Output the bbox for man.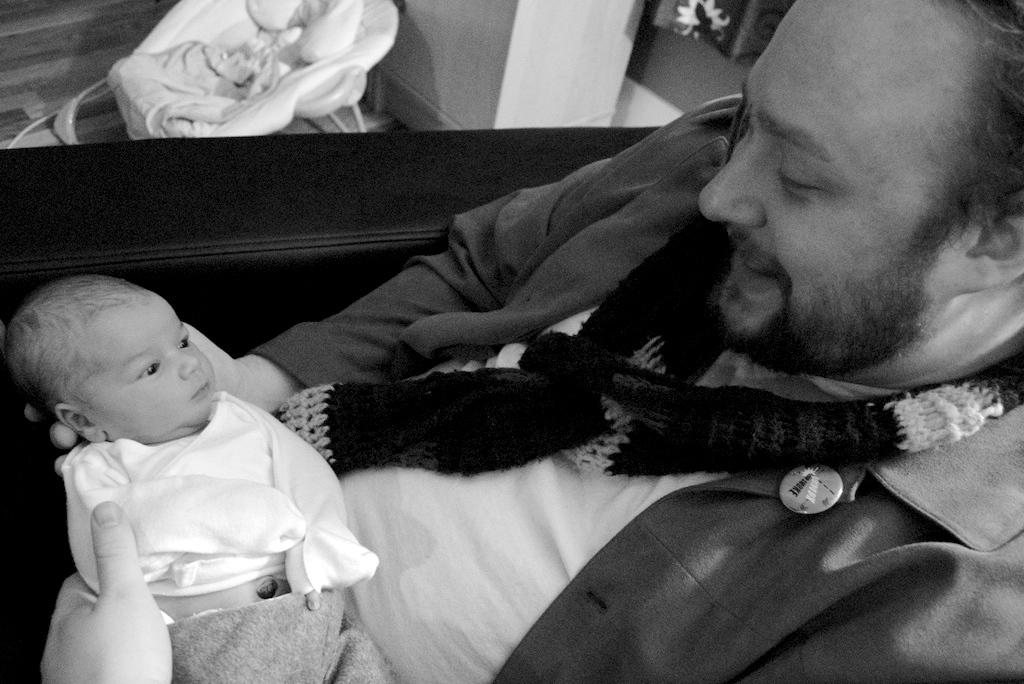
(44, 0, 1023, 683).
